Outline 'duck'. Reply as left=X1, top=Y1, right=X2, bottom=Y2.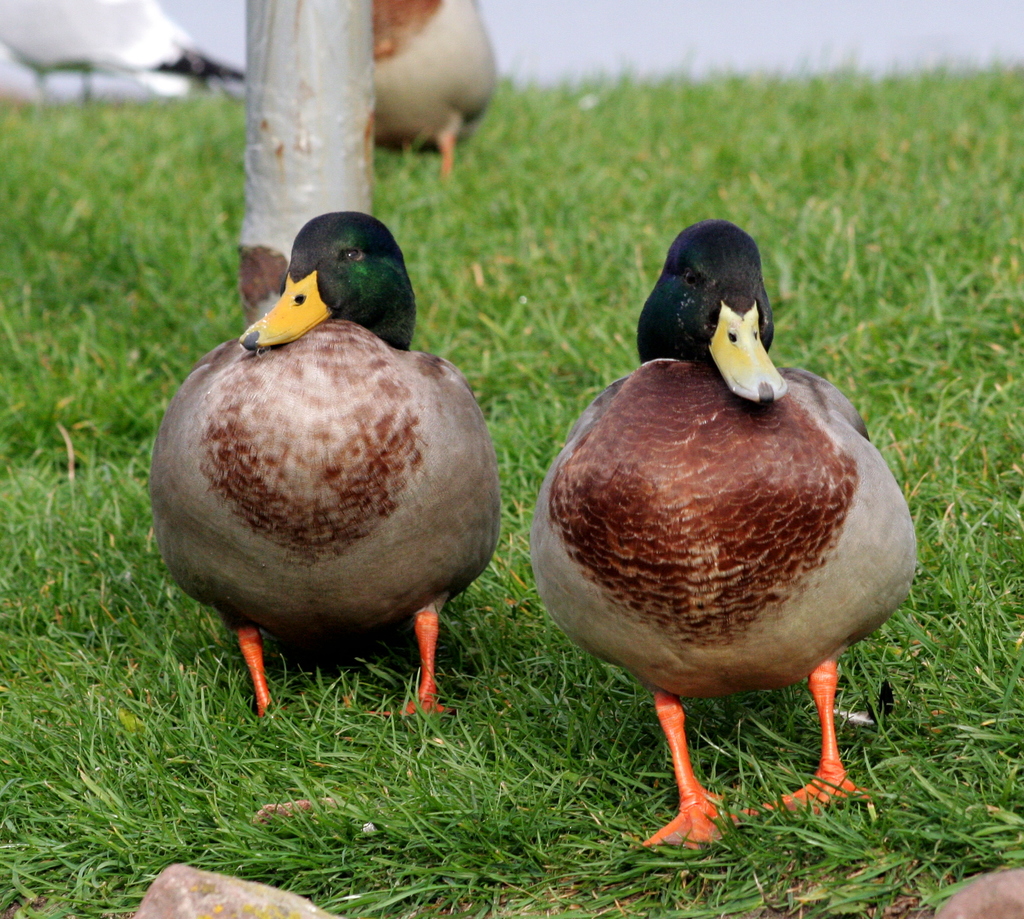
left=158, top=211, right=522, bottom=710.
